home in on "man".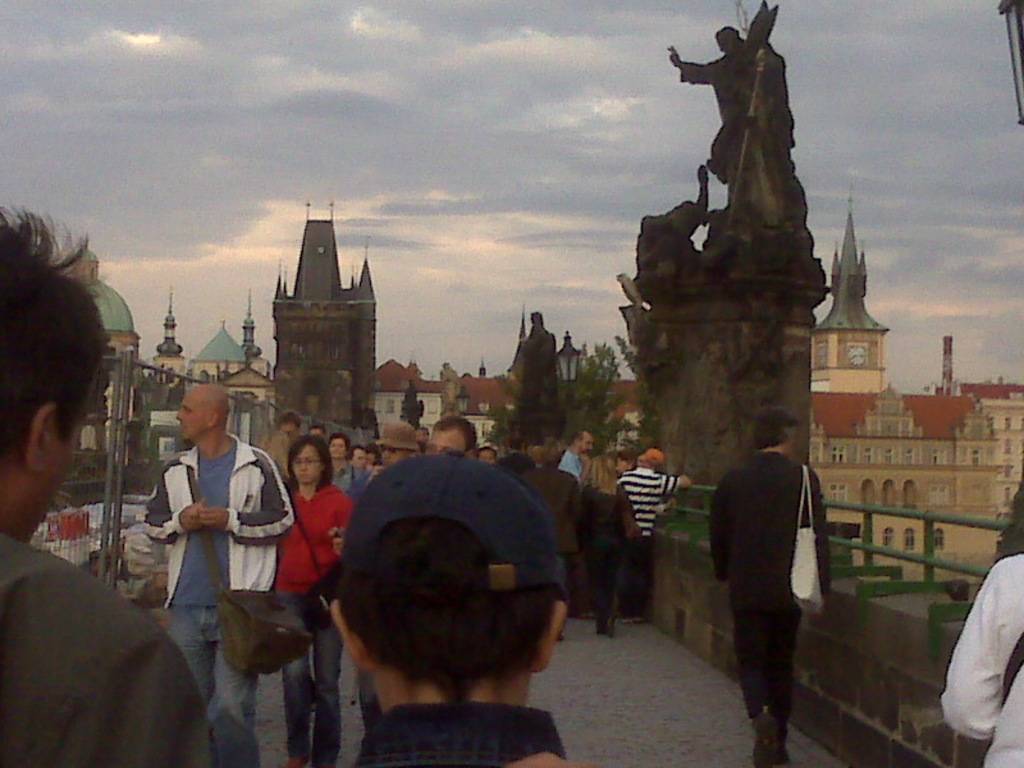
Homed in at bbox=[498, 434, 535, 477].
